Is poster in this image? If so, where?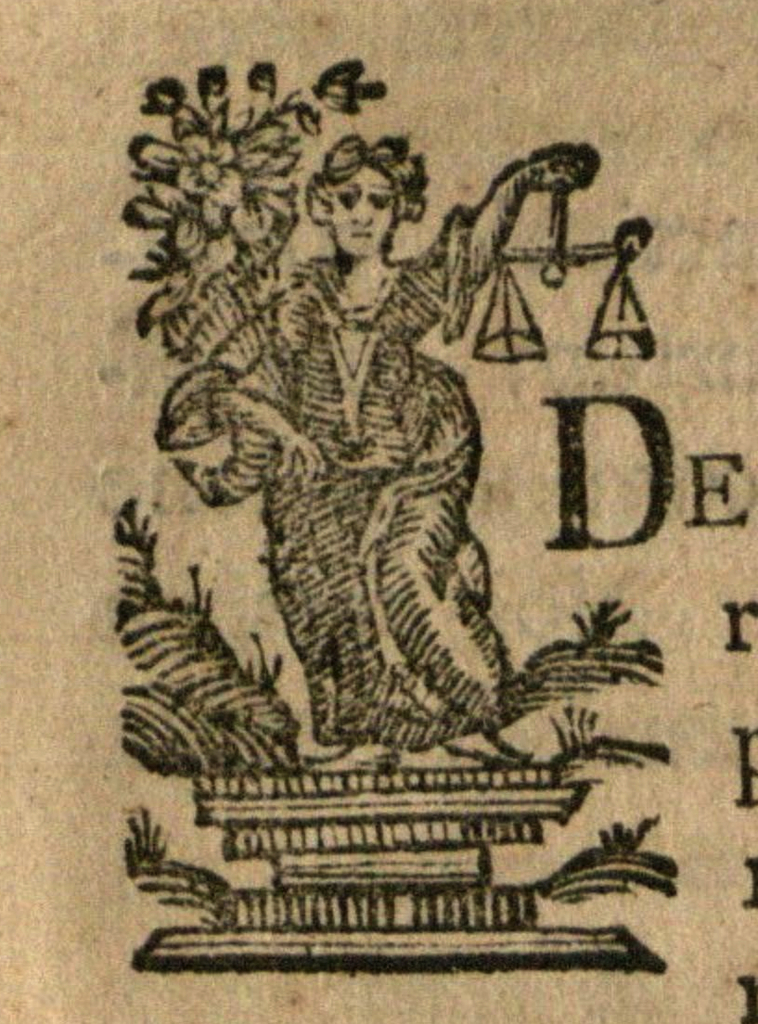
Yes, at {"left": 0, "top": 0, "right": 757, "bottom": 1023}.
